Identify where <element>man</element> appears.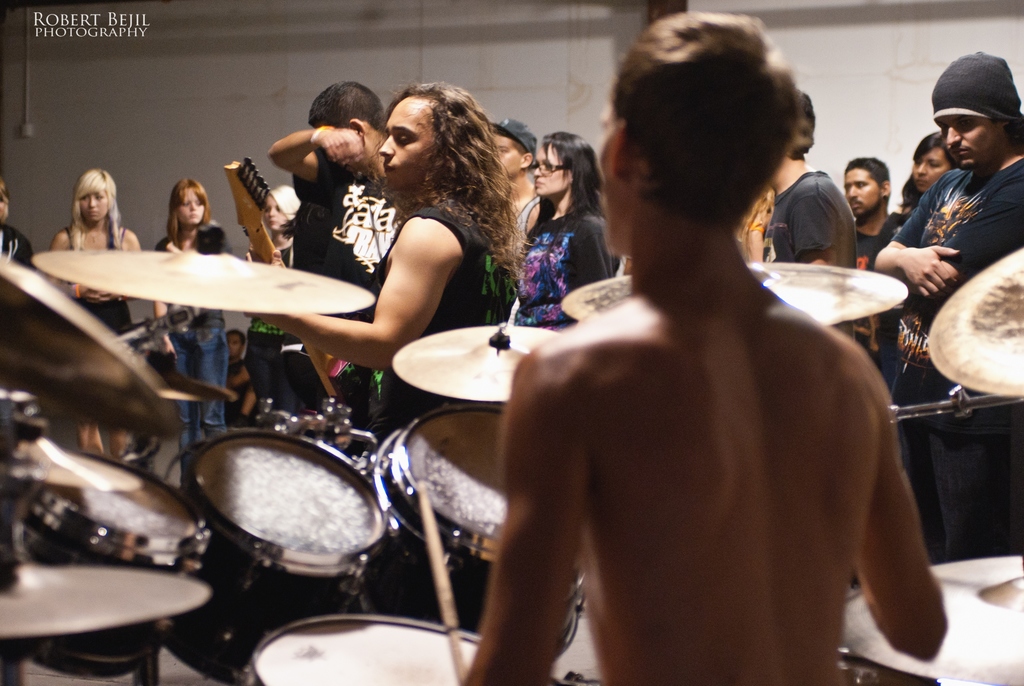
Appears at 761 84 858 343.
